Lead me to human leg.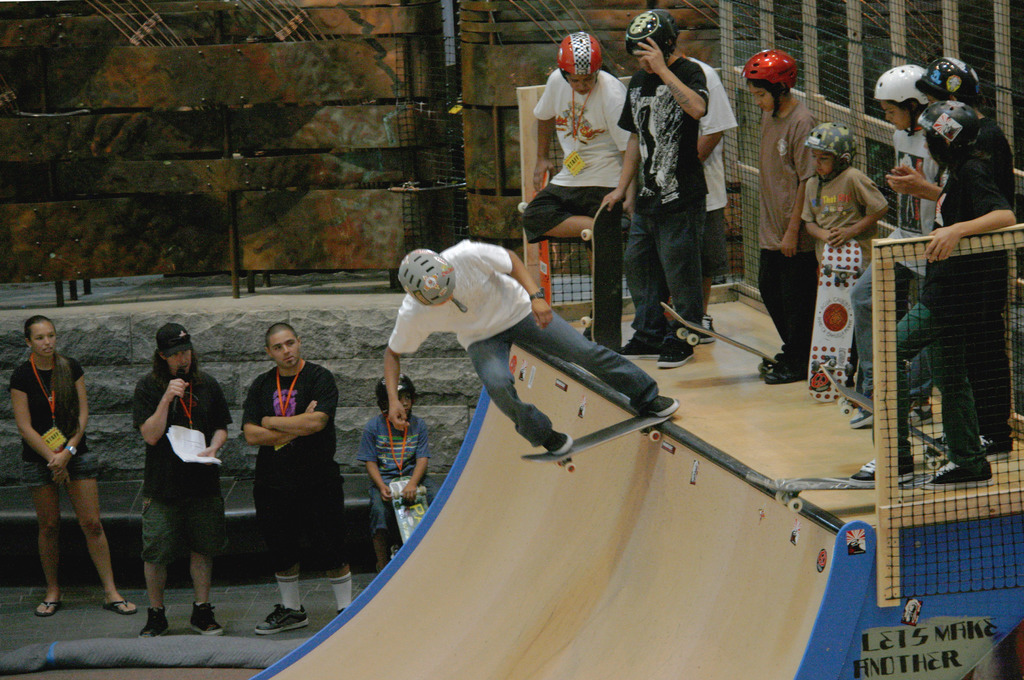
Lead to [x1=868, y1=305, x2=938, y2=491].
